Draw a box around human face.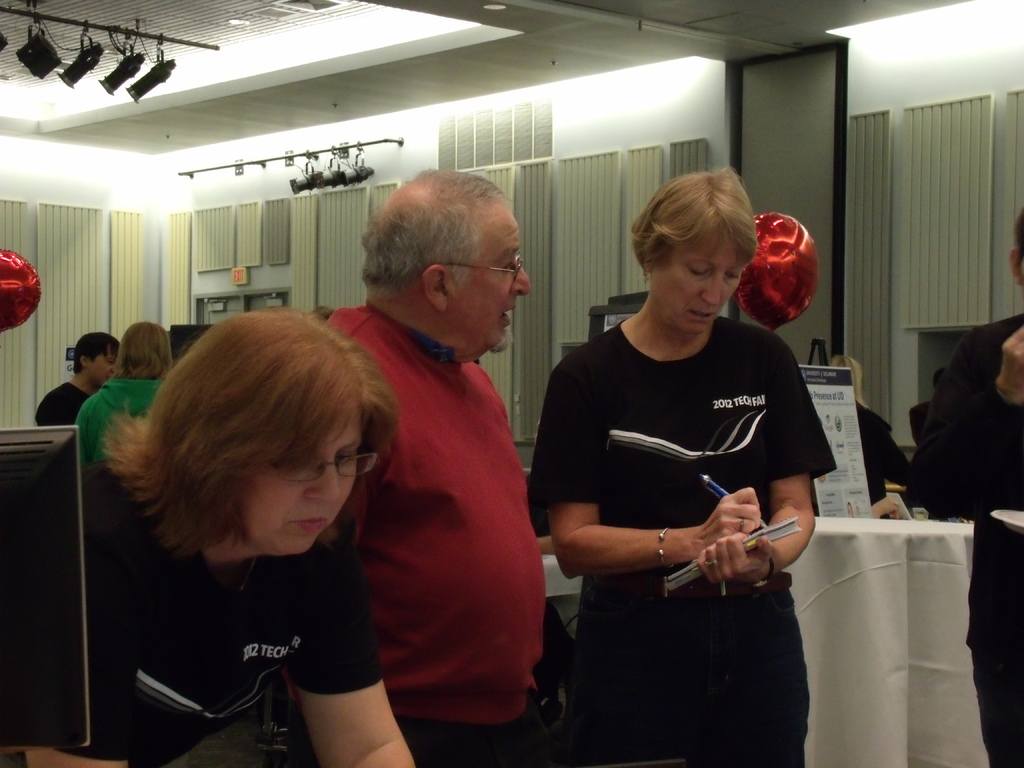
232:408:360:557.
